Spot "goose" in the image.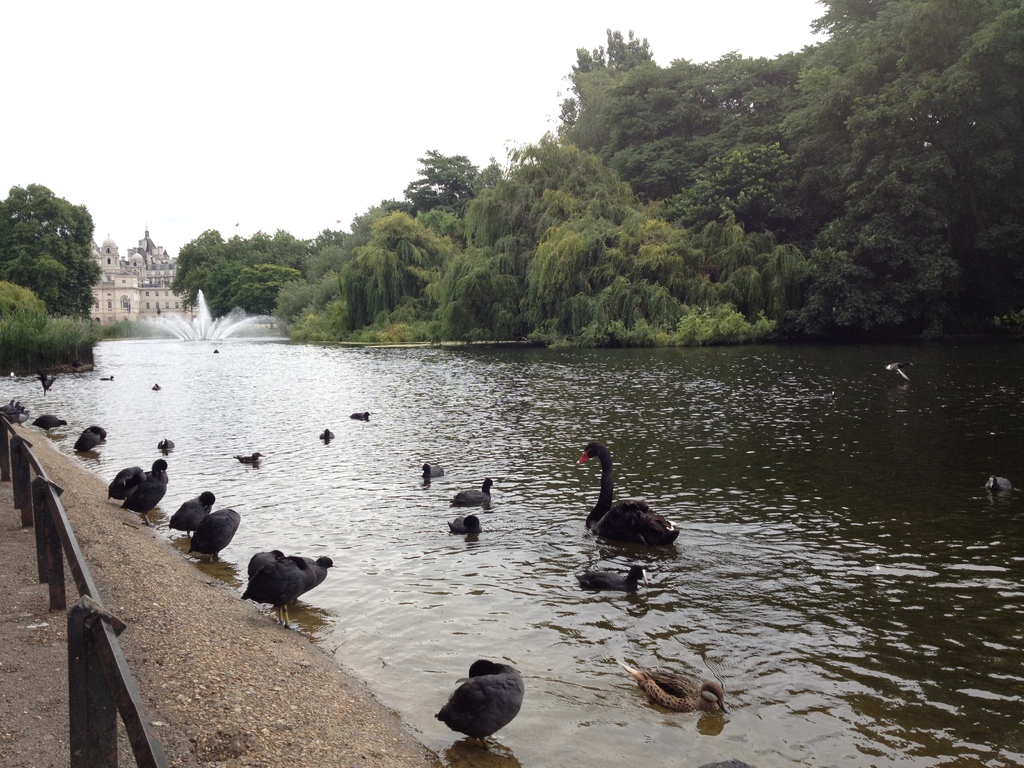
"goose" found at left=237, top=449, right=262, bottom=467.
